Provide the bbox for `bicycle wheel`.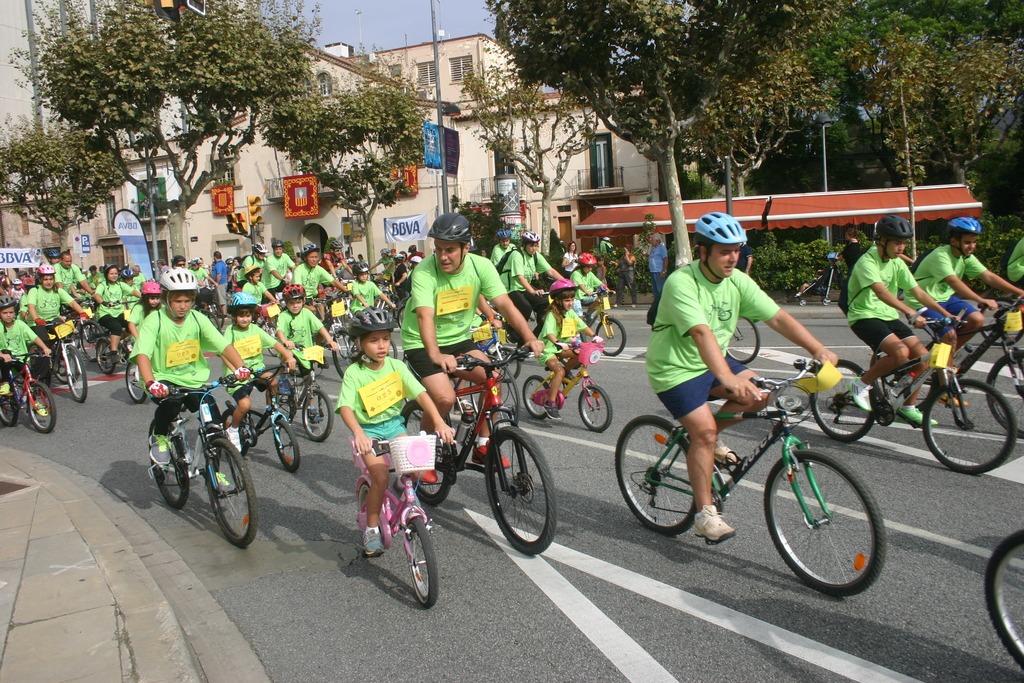
rect(730, 313, 762, 369).
